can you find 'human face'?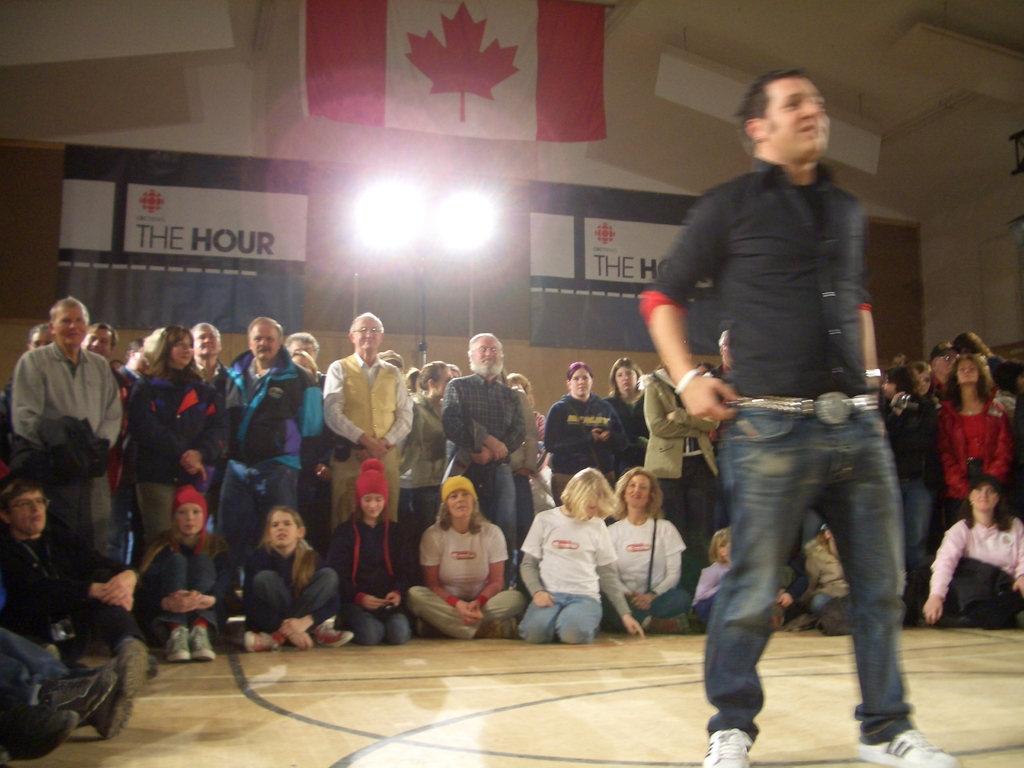
Yes, bounding box: l=248, t=319, r=282, b=359.
